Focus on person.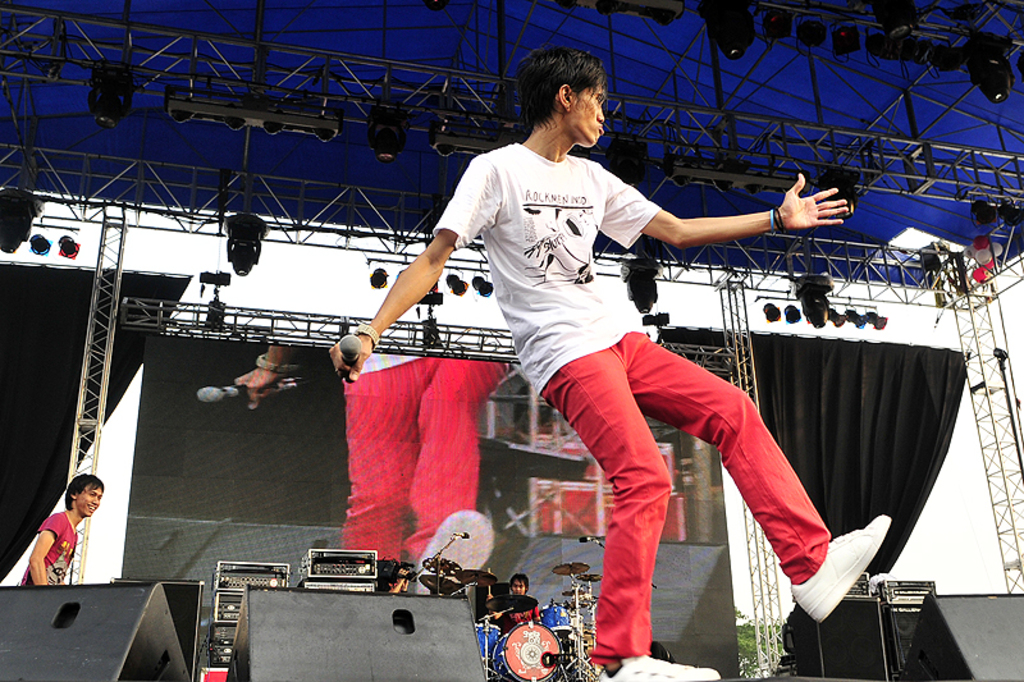
Focused at bbox(323, 41, 899, 681).
